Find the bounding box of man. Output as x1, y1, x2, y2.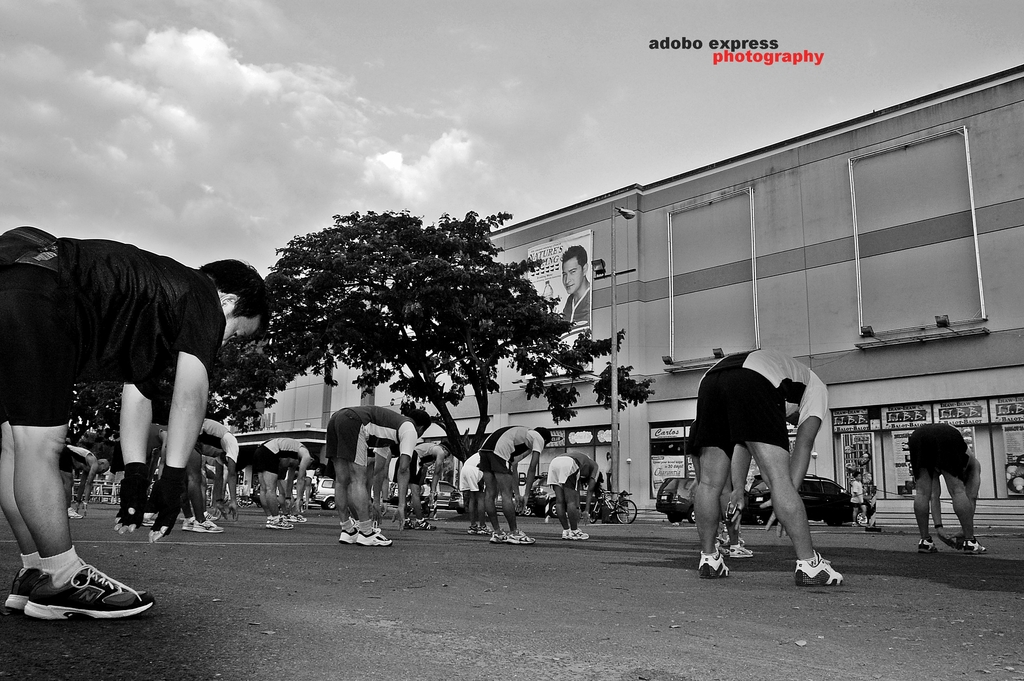
544, 450, 601, 538.
